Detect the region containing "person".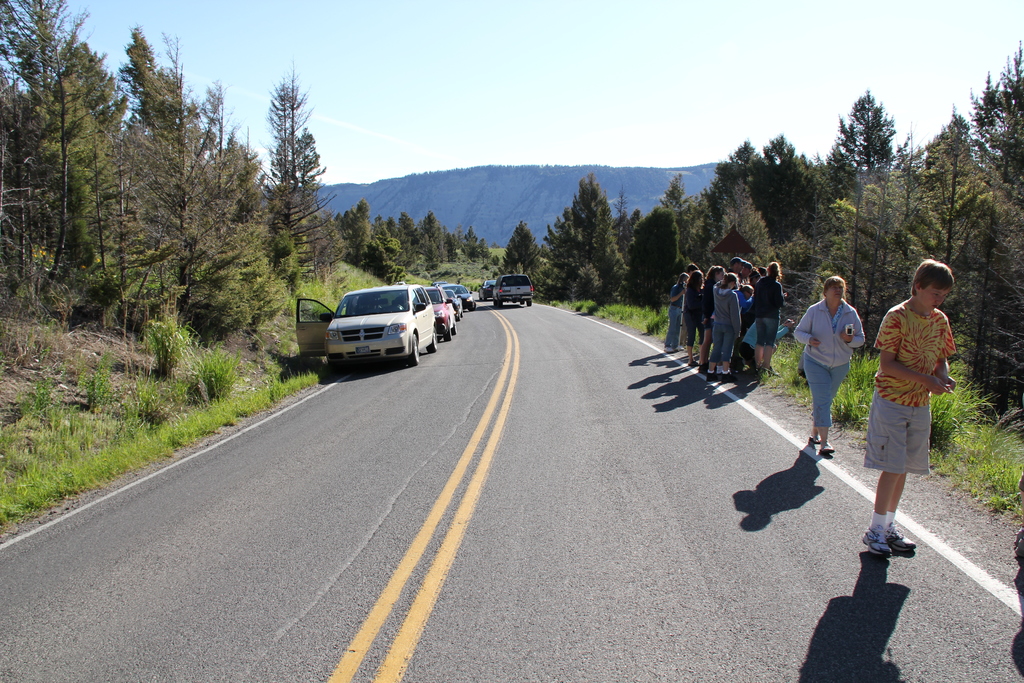
x1=737, y1=258, x2=751, y2=292.
